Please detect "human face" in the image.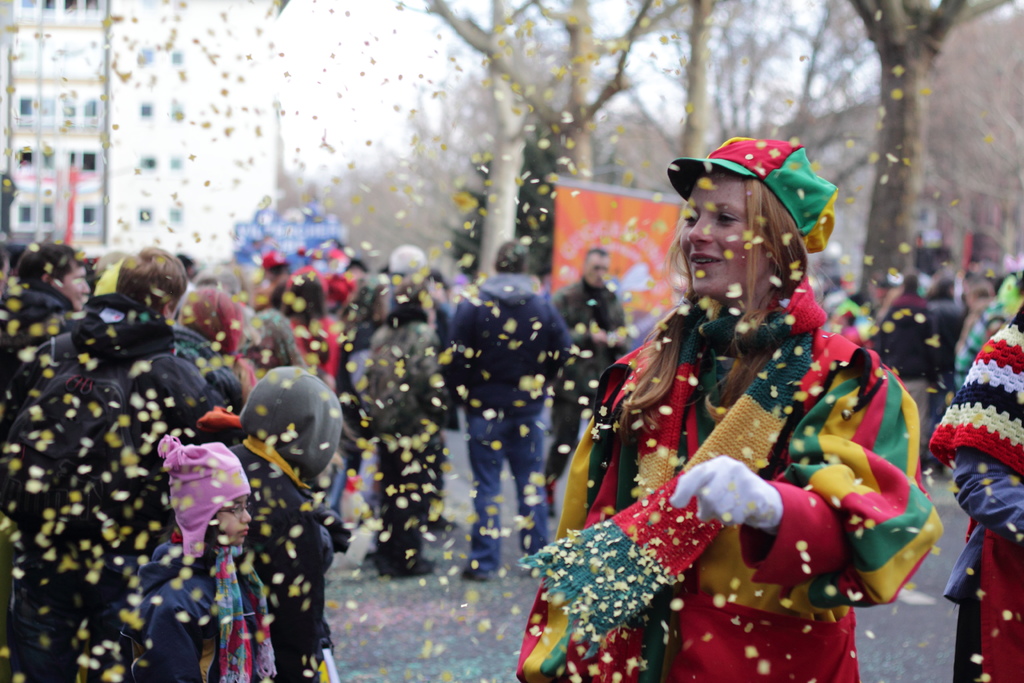
(674, 168, 765, 296).
